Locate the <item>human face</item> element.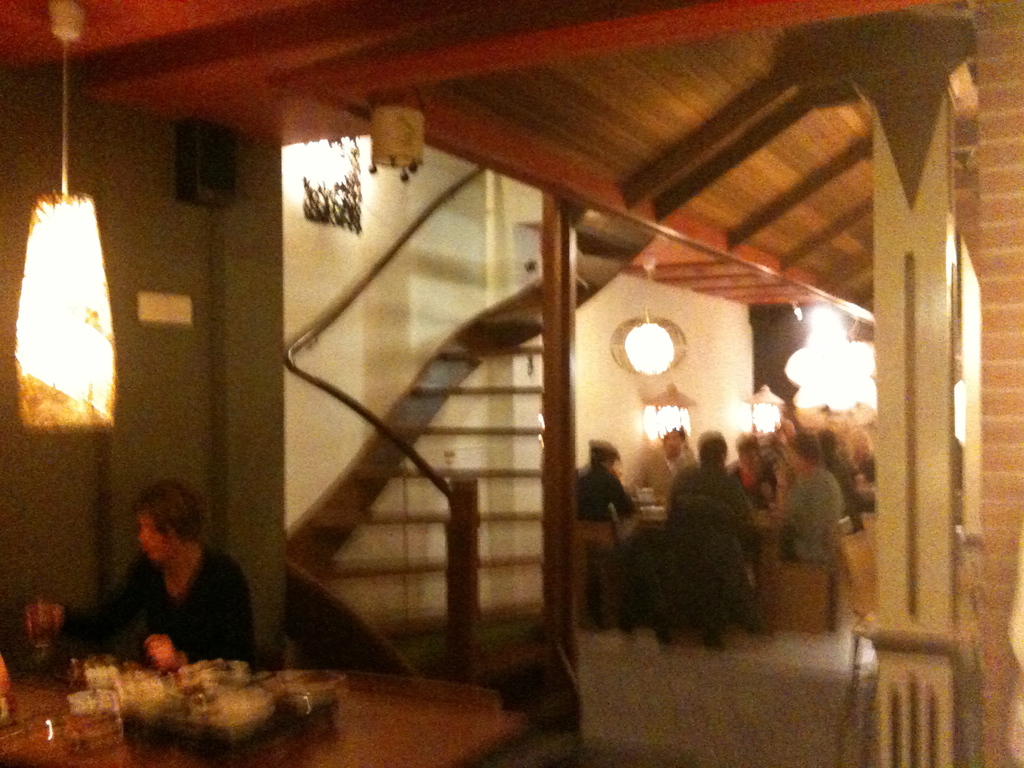
Element bbox: crop(138, 516, 170, 561).
